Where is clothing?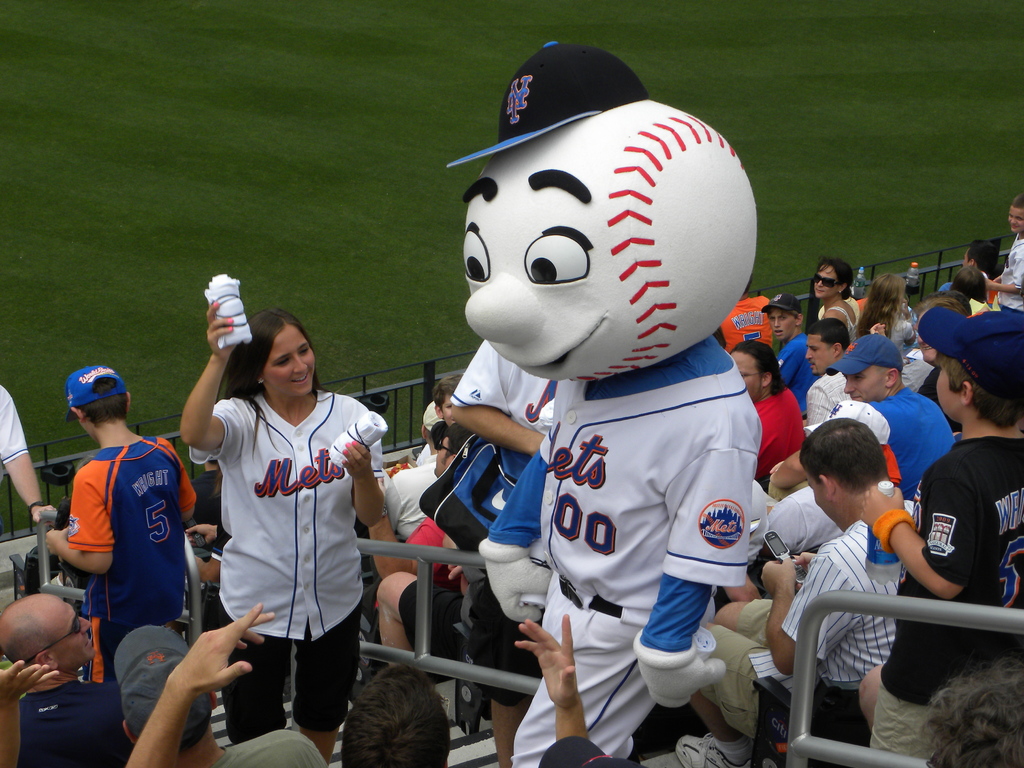
bbox=(383, 458, 440, 541).
